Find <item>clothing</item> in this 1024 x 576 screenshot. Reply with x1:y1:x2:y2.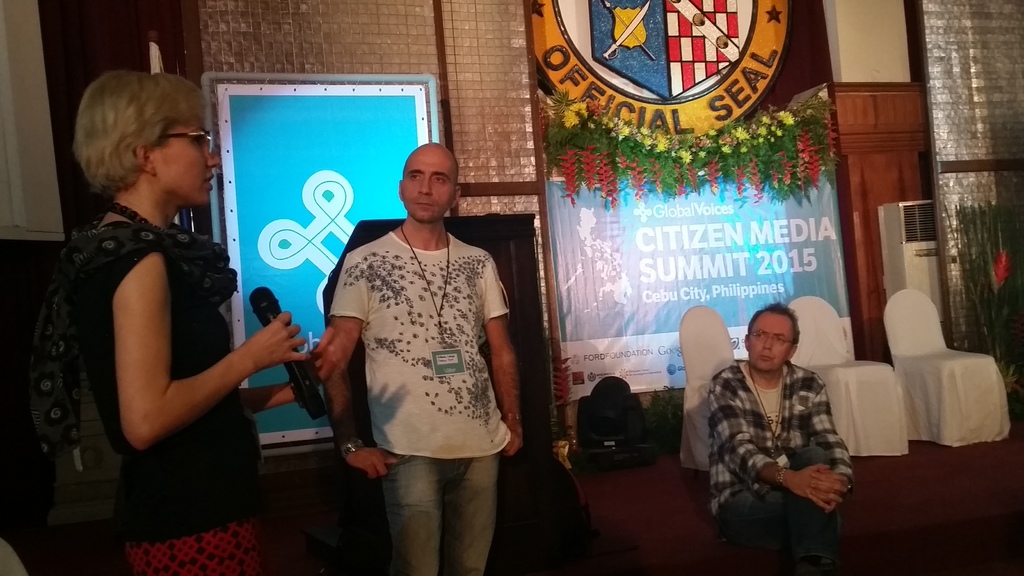
710:312:869:550.
